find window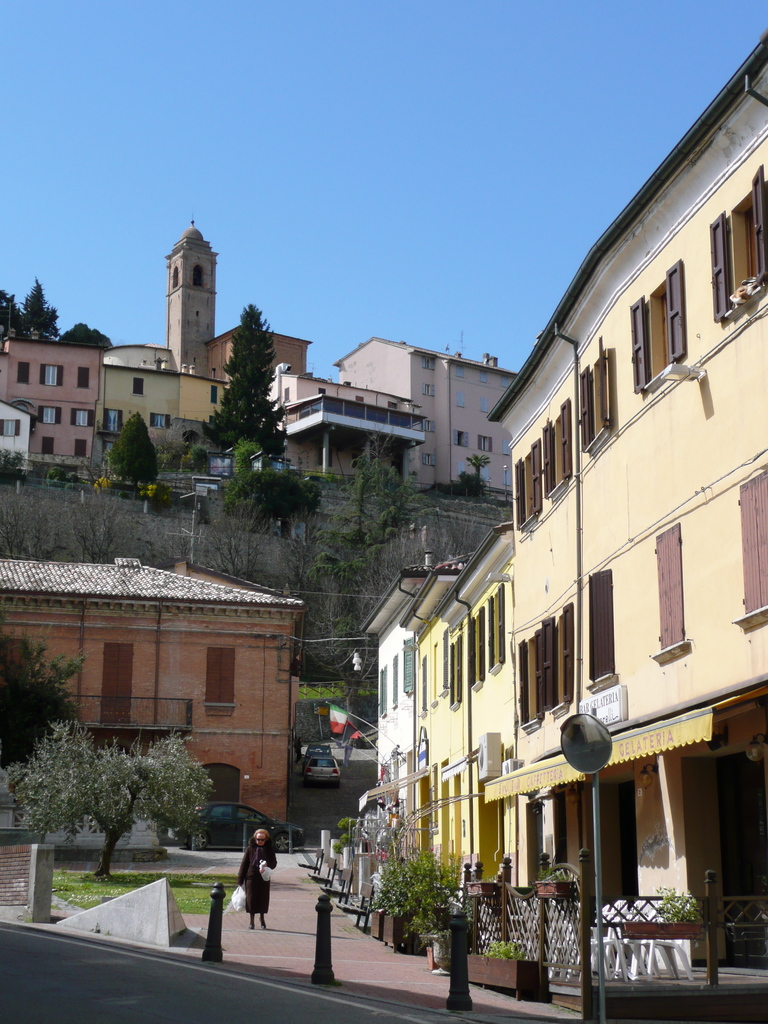
500, 438, 511, 456
